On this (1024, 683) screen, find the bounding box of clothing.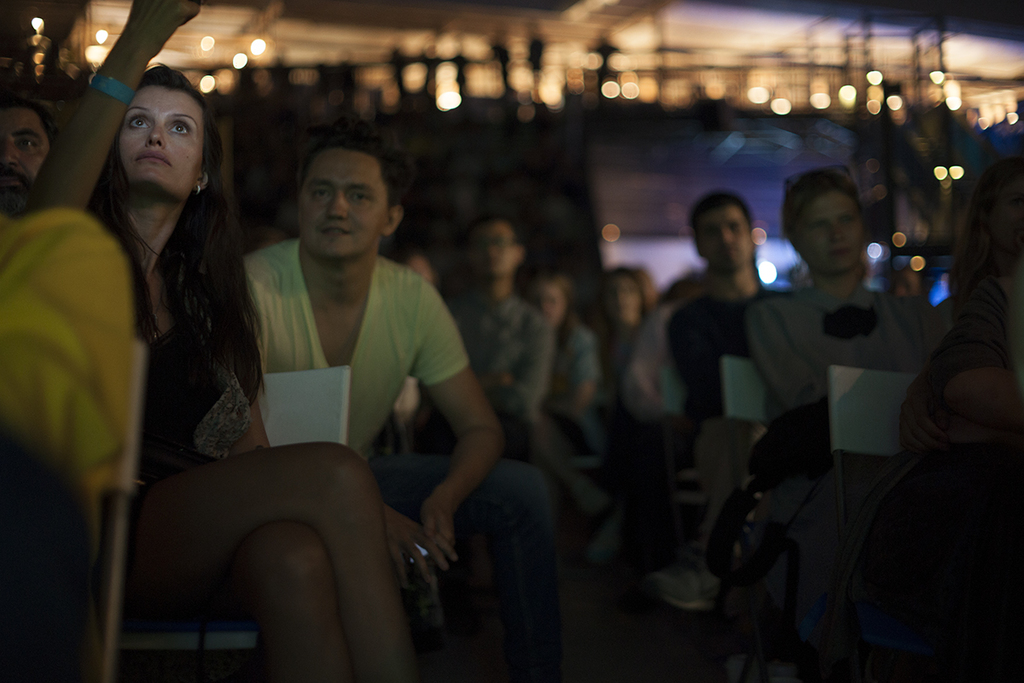
Bounding box: l=890, t=282, r=1023, b=682.
